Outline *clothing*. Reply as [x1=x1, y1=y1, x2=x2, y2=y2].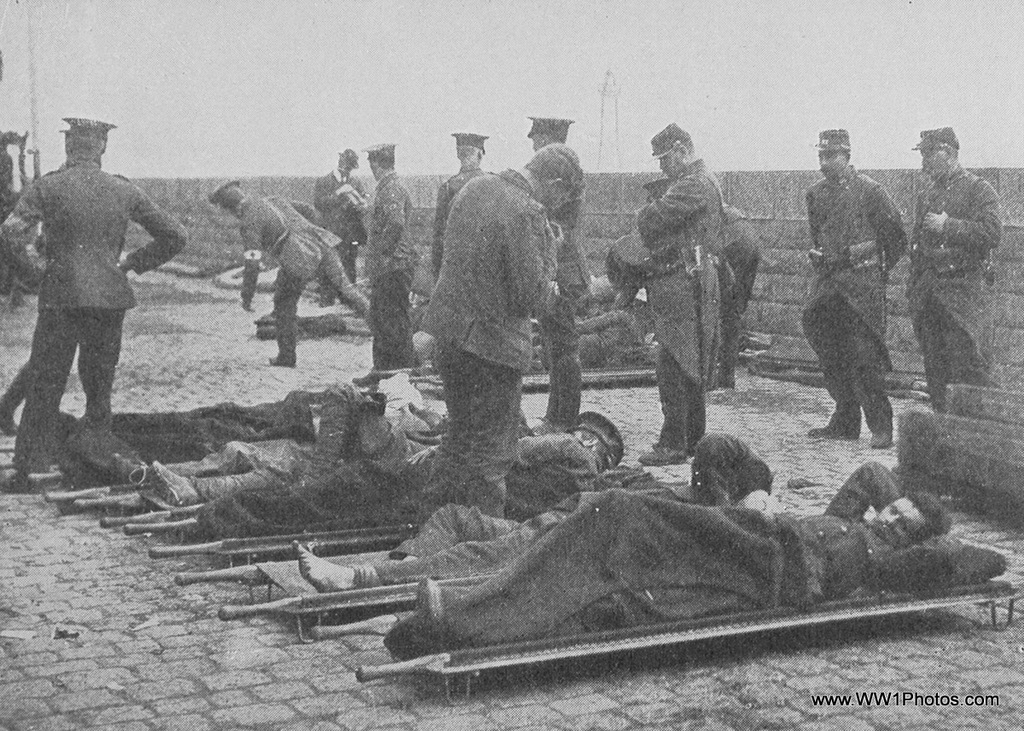
[x1=231, y1=191, x2=375, y2=350].
